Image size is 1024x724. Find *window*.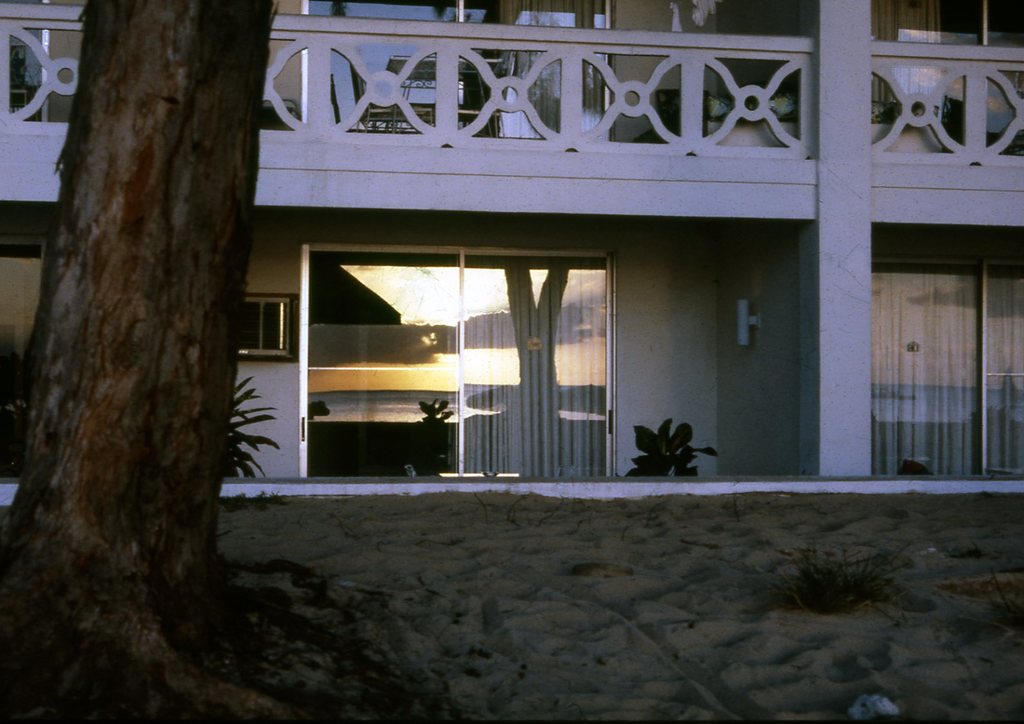
x1=860 y1=0 x2=1023 y2=168.
